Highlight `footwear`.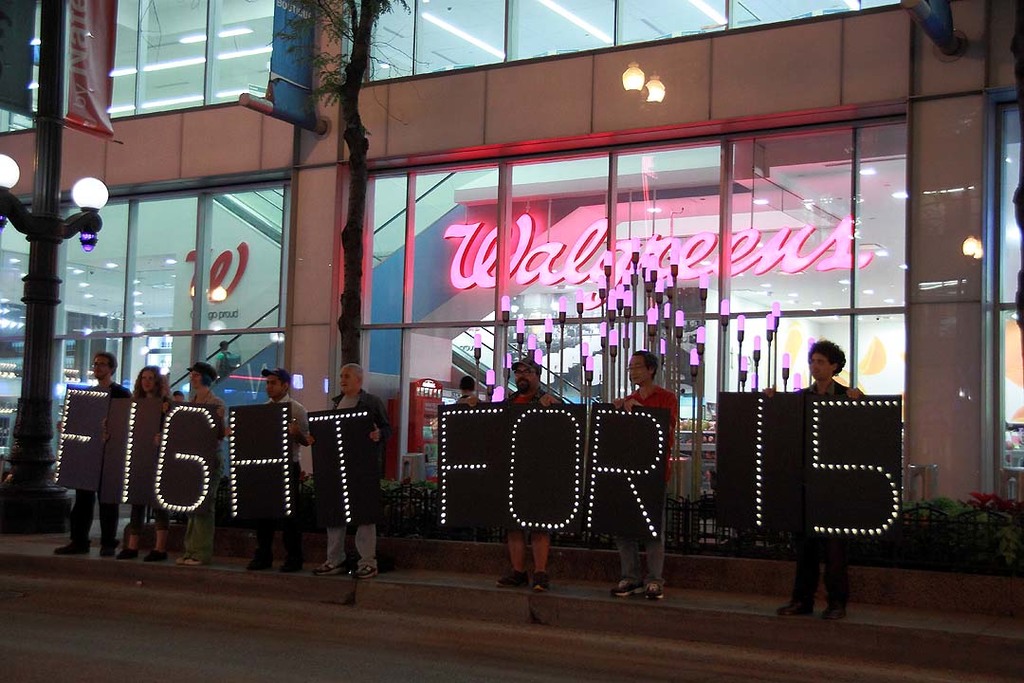
Highlighted region: select_region(286, 551, 315, 576).
